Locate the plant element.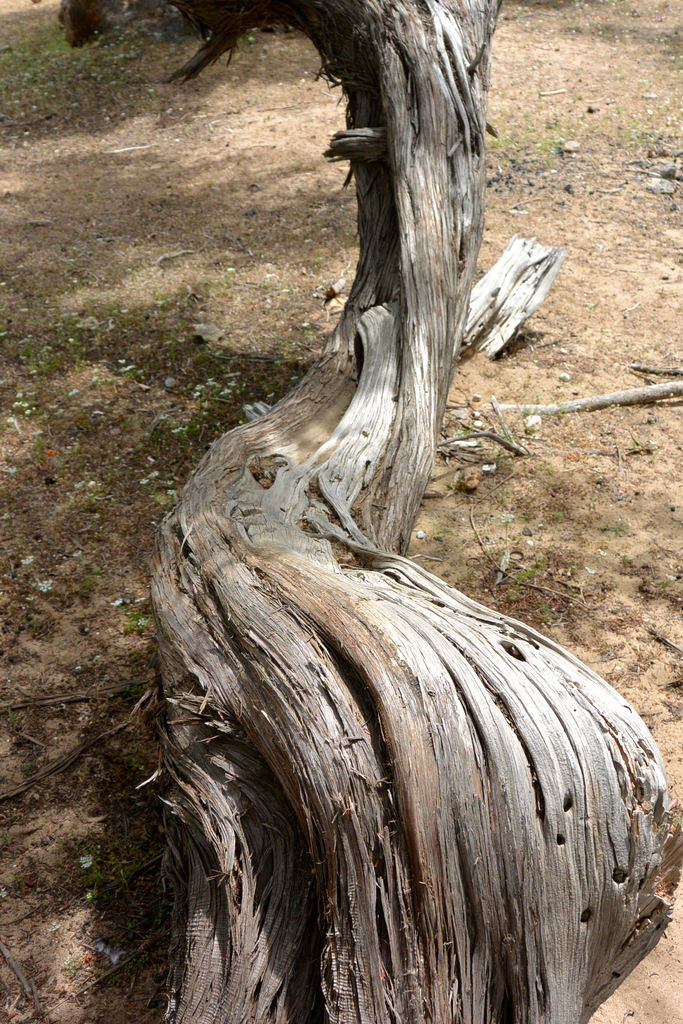
Element bbox: [left=163, top=489, right=178, bottom=509].
